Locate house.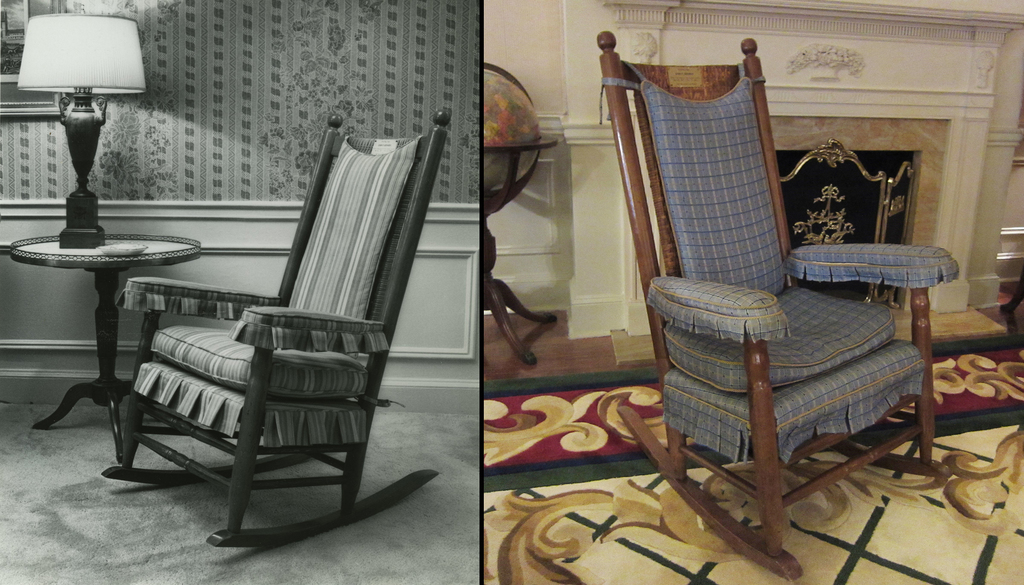
Bounding box: bbox=(479, 0, 1023, 584).
